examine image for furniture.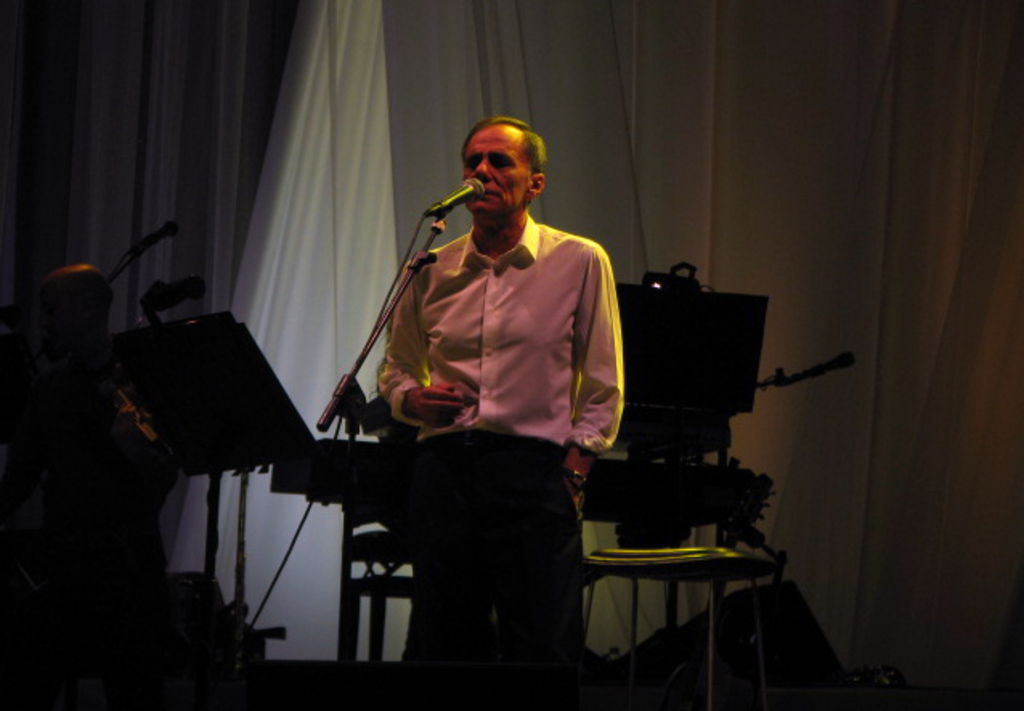
Examination result: 579,546,782,709.
